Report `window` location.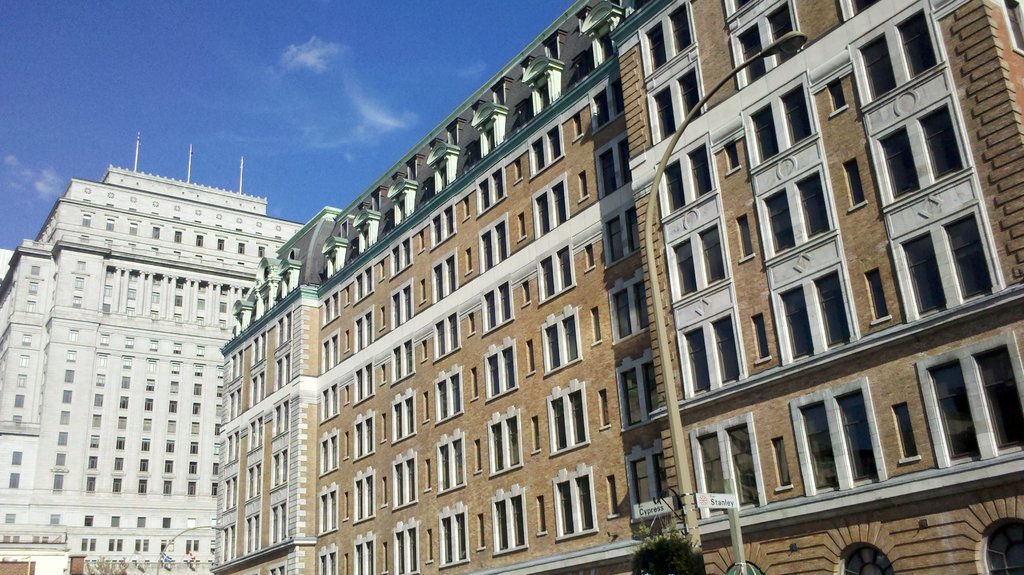
Report: {"x1": 354, "y1": 360, "x2": 372, "y2": 403}.
